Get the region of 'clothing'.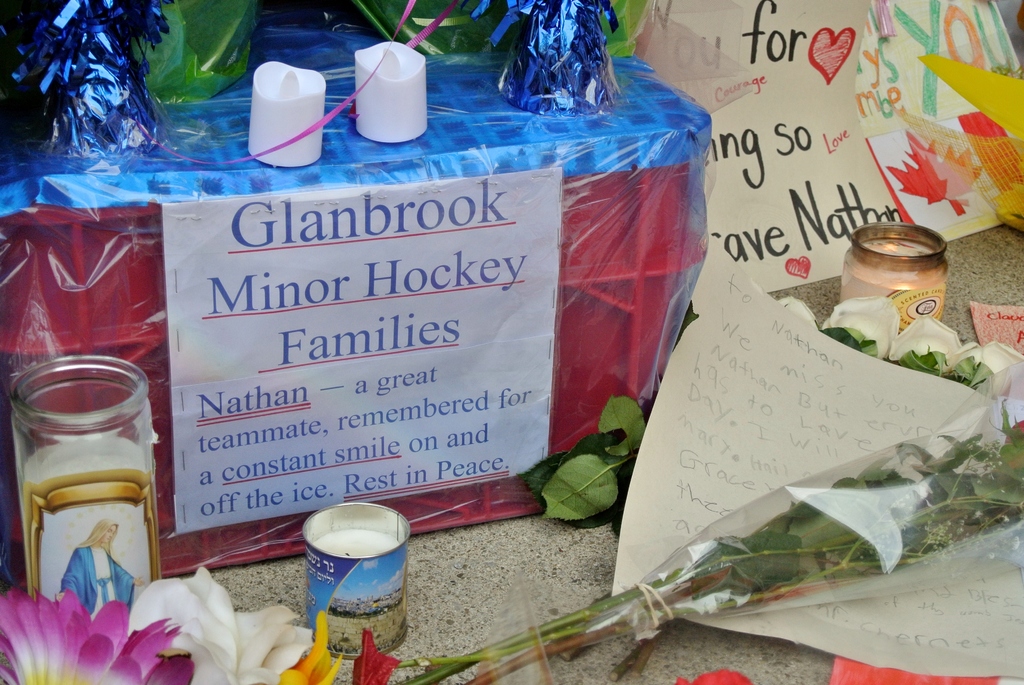
61, 547, 136, 619.
